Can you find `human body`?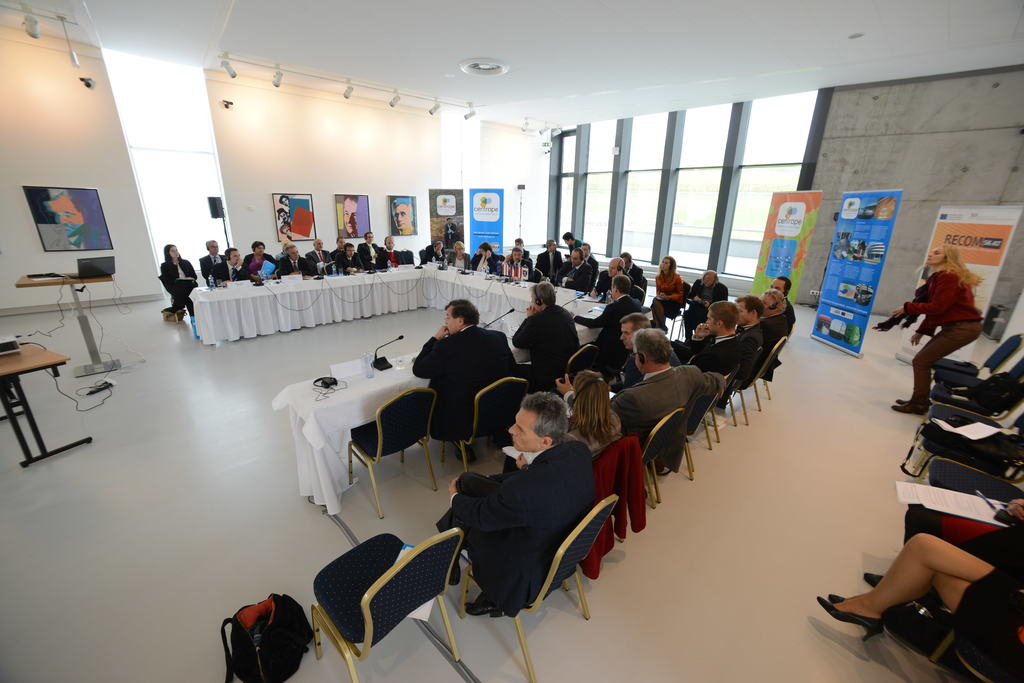
Yes, bounding box: 67, 229, 113, 249.
